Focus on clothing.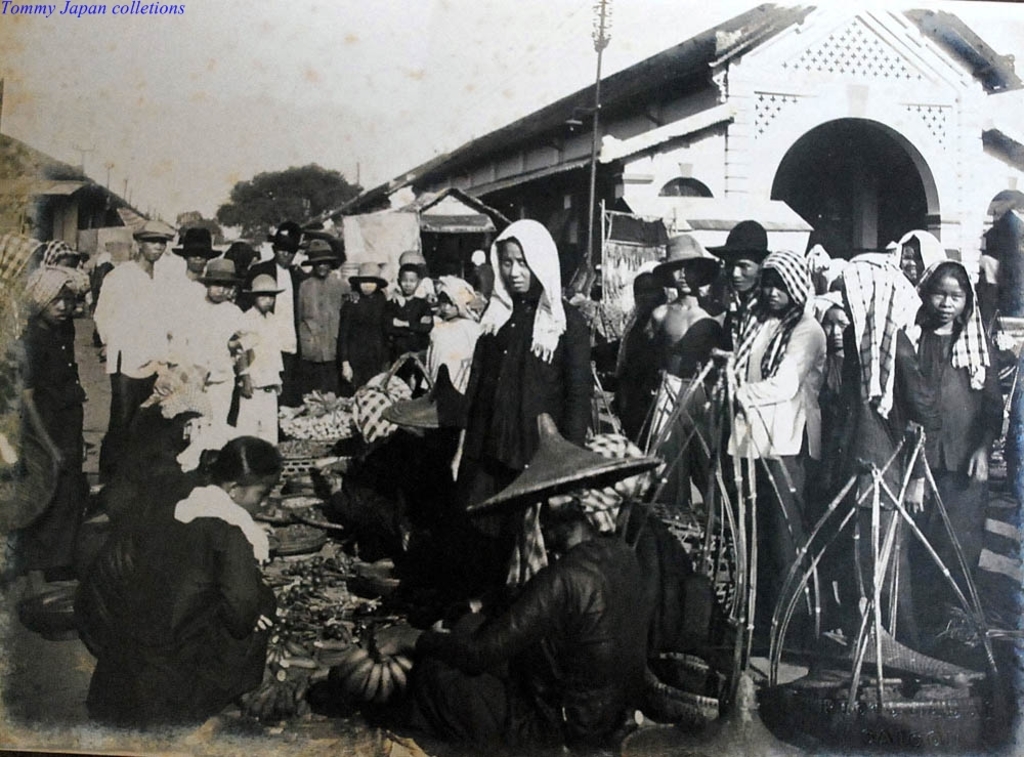
Focused at {"x1": 632, "y1": 314, "x2": 662, "y2": 441}.
